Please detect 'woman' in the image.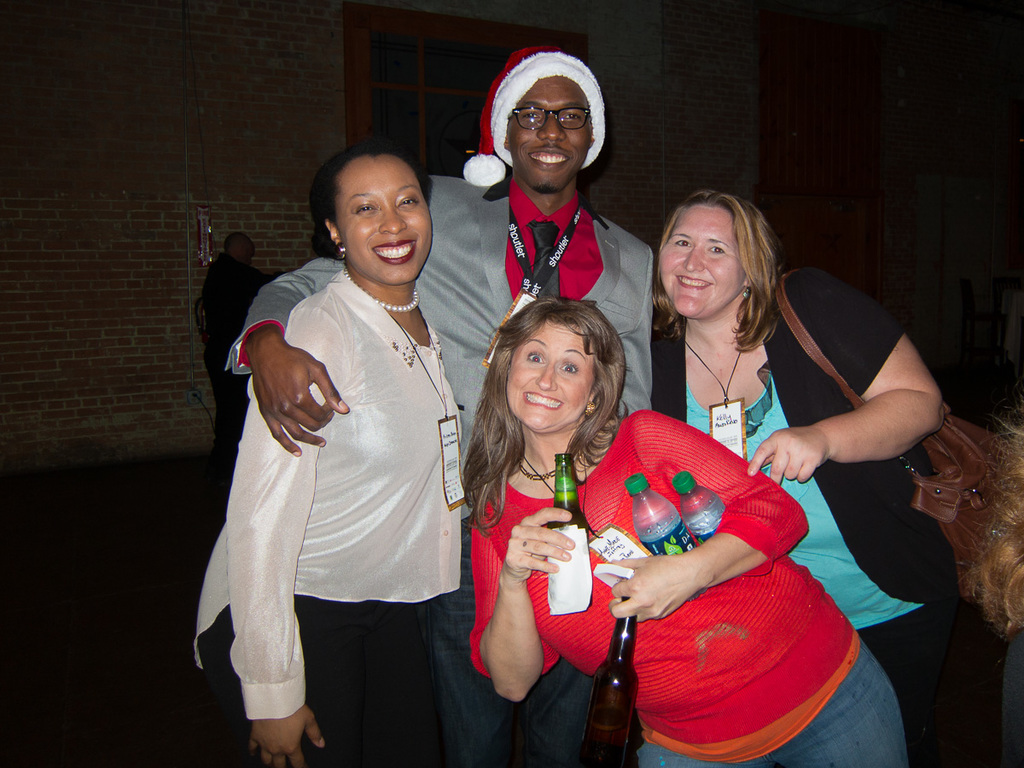
Rect(221, 121, 482, 767).
